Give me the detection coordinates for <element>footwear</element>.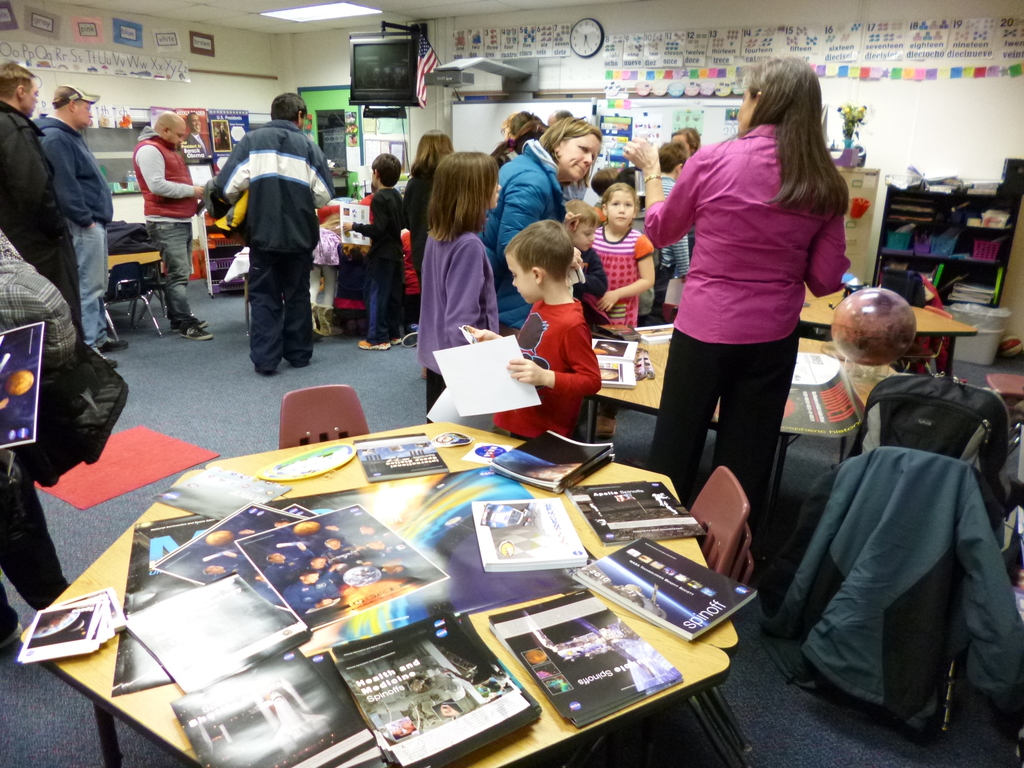
l=395, t=329, r=401, b=341.
